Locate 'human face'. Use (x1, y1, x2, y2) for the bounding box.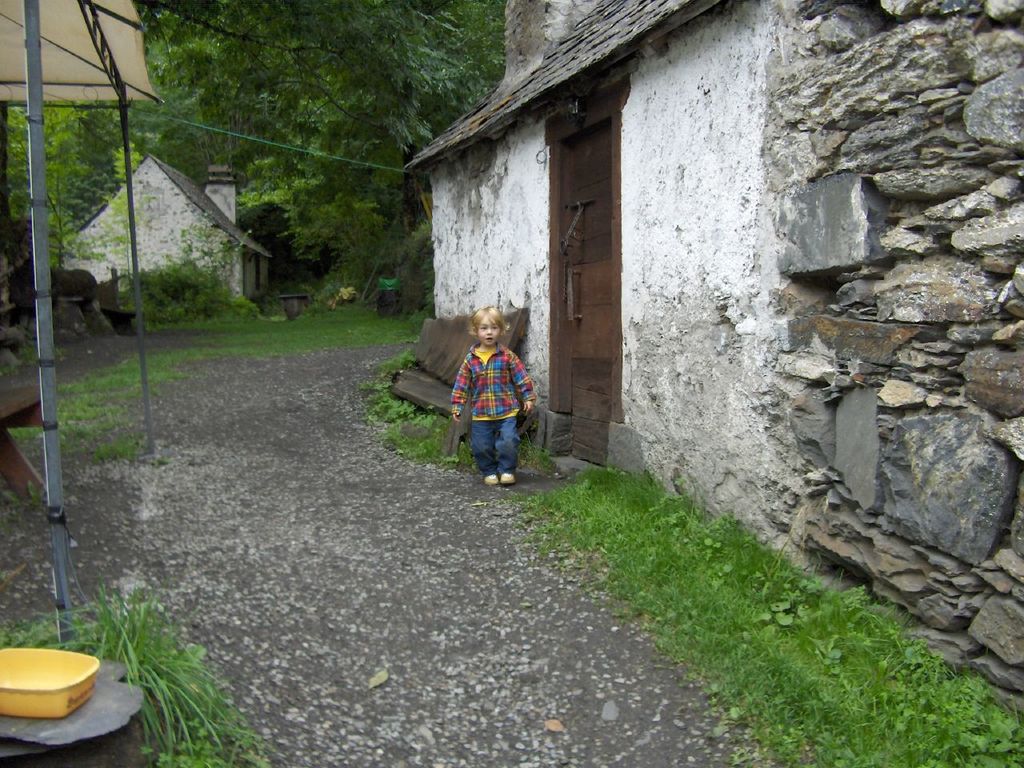
(478, 318, 501, 348).
